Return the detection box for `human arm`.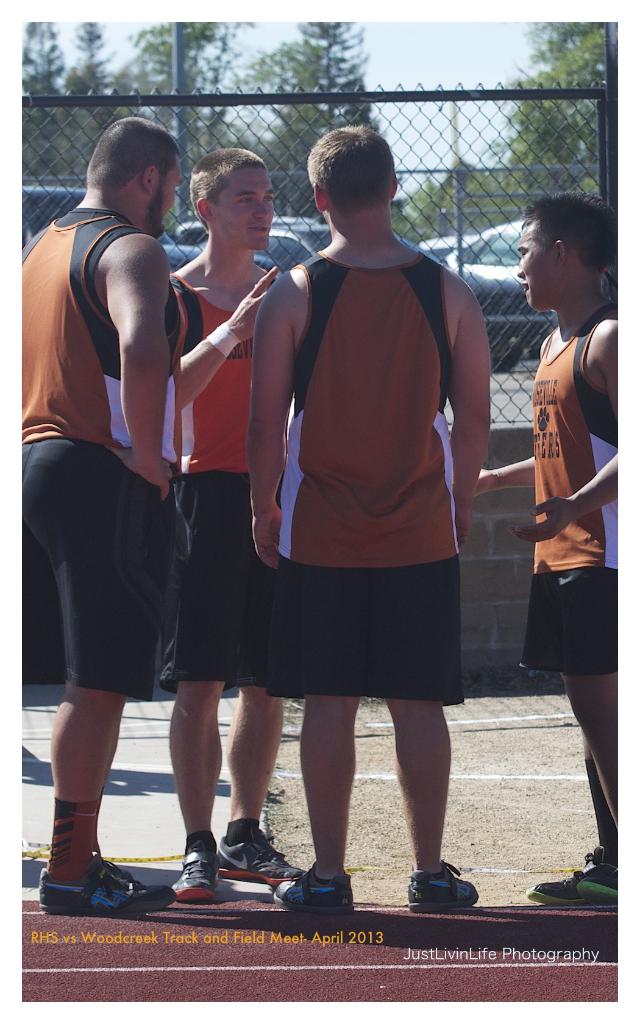
pyautogui.locateOnScreen(176, 265, 281, 413).
